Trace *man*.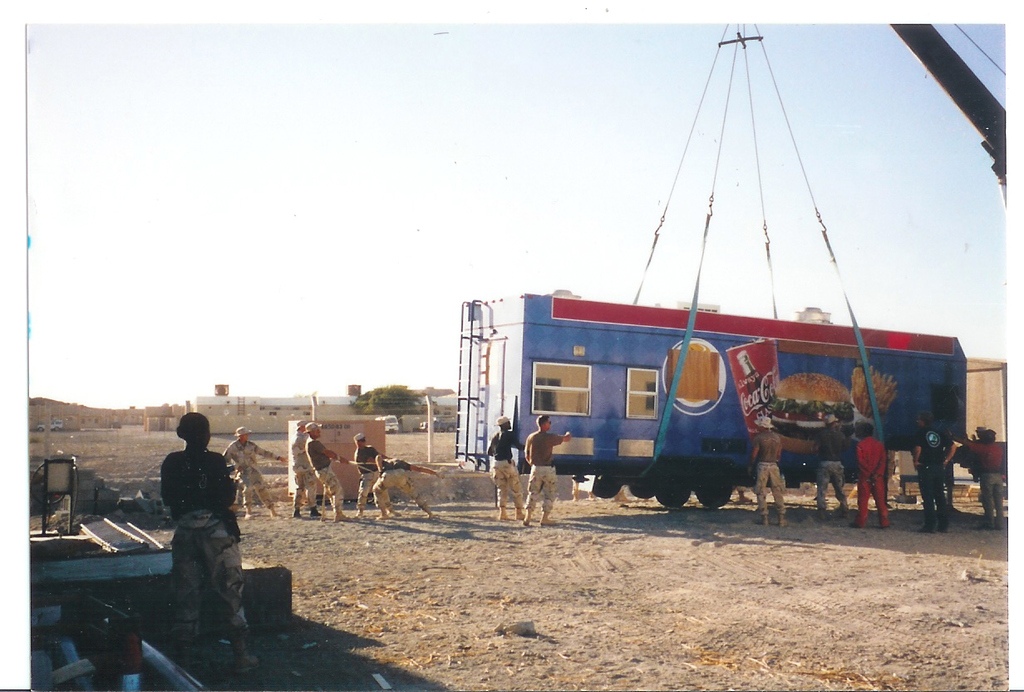
Traced to bbox(956, 428, 1003, 528).
